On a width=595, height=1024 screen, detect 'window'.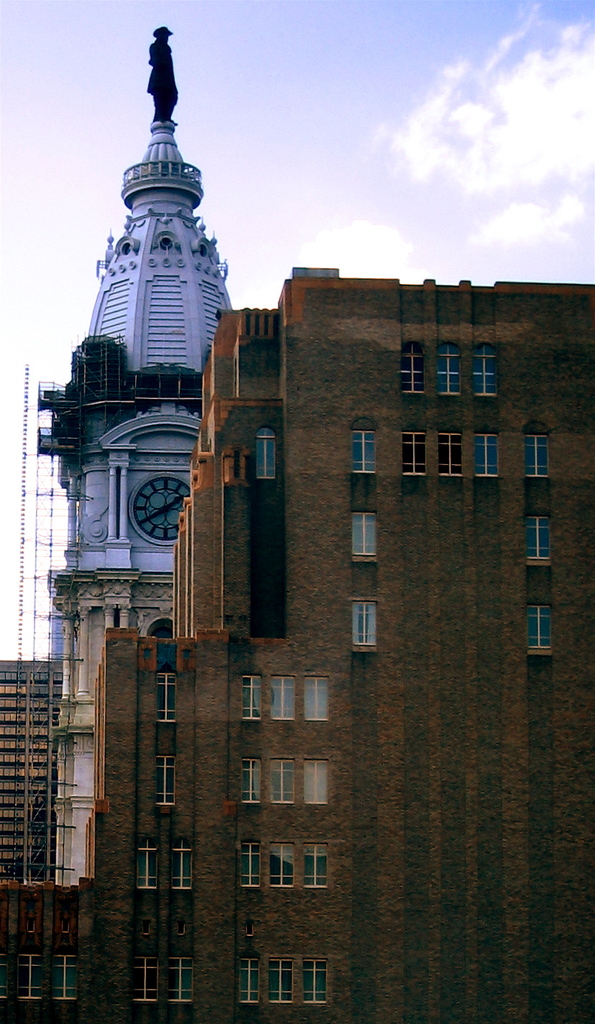
crop(526, 605, 558, 656).
